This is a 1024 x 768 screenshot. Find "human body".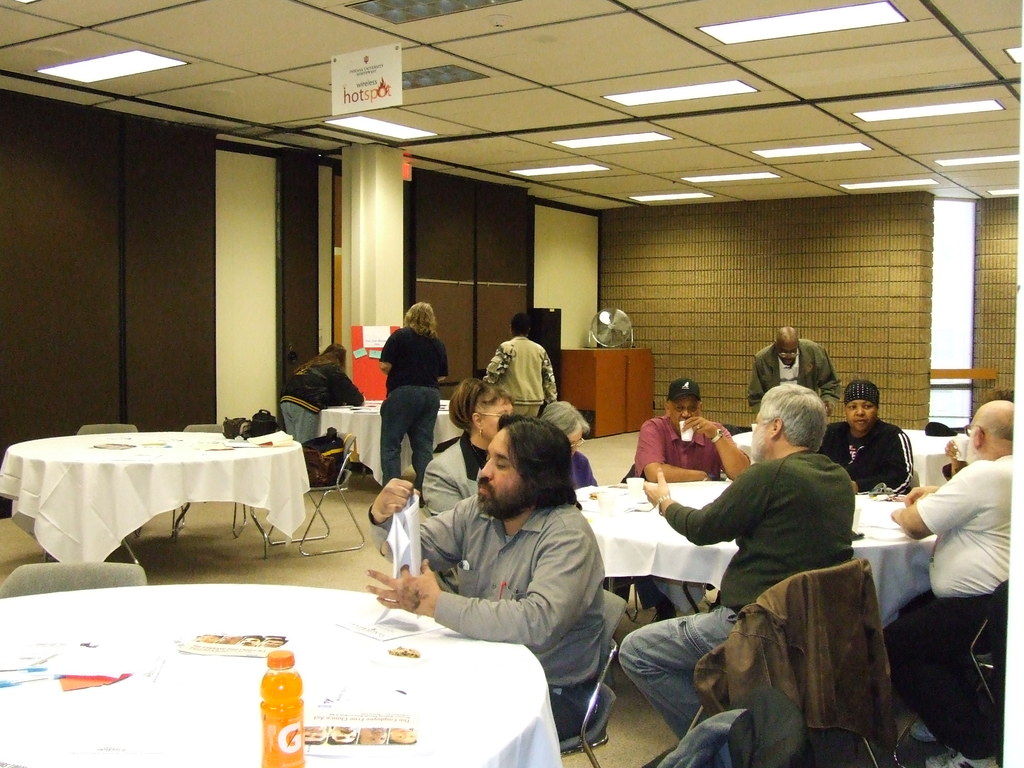
Bounding box: Rect(534, 395, 589, 494).
